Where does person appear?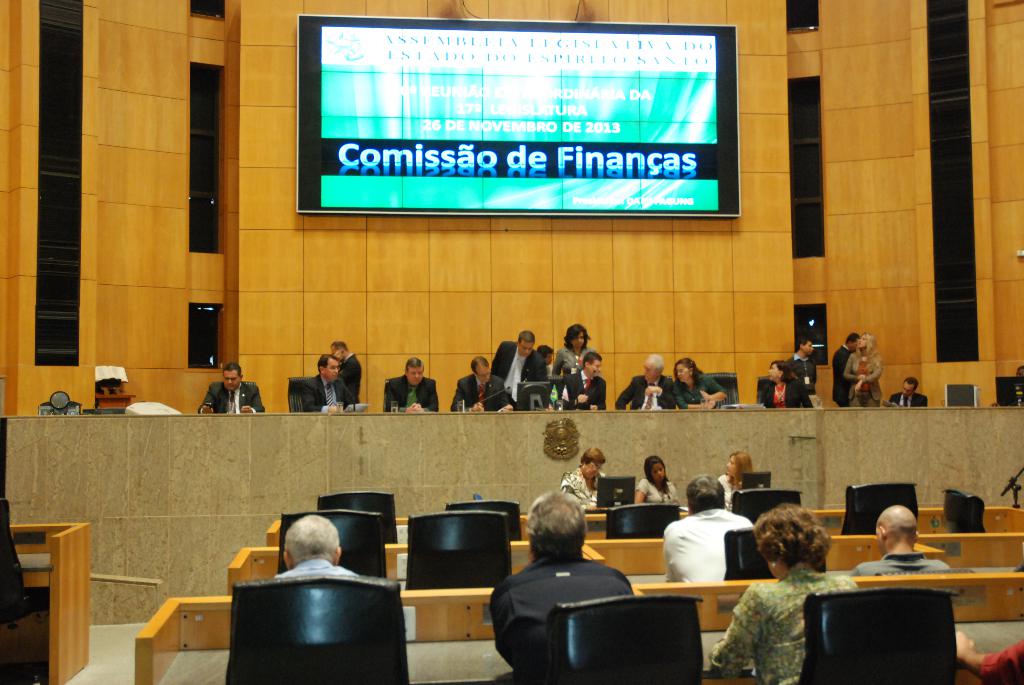
Appears at Rect(615, 356, 687, 414).
